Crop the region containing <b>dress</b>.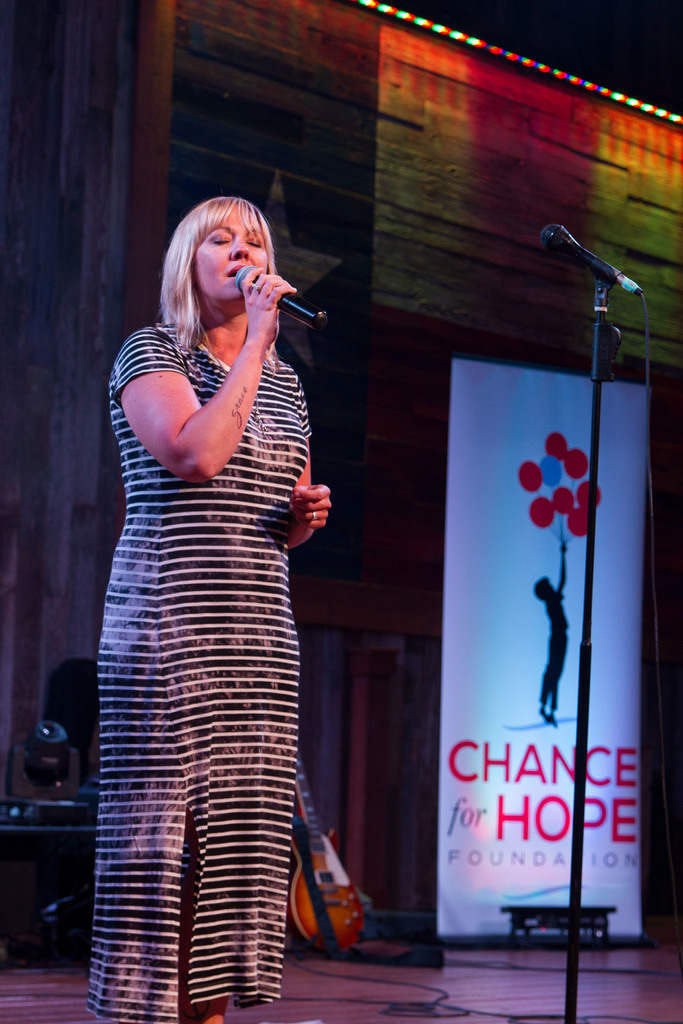
Crop region: Rect(85, 323, 317, 1022).
